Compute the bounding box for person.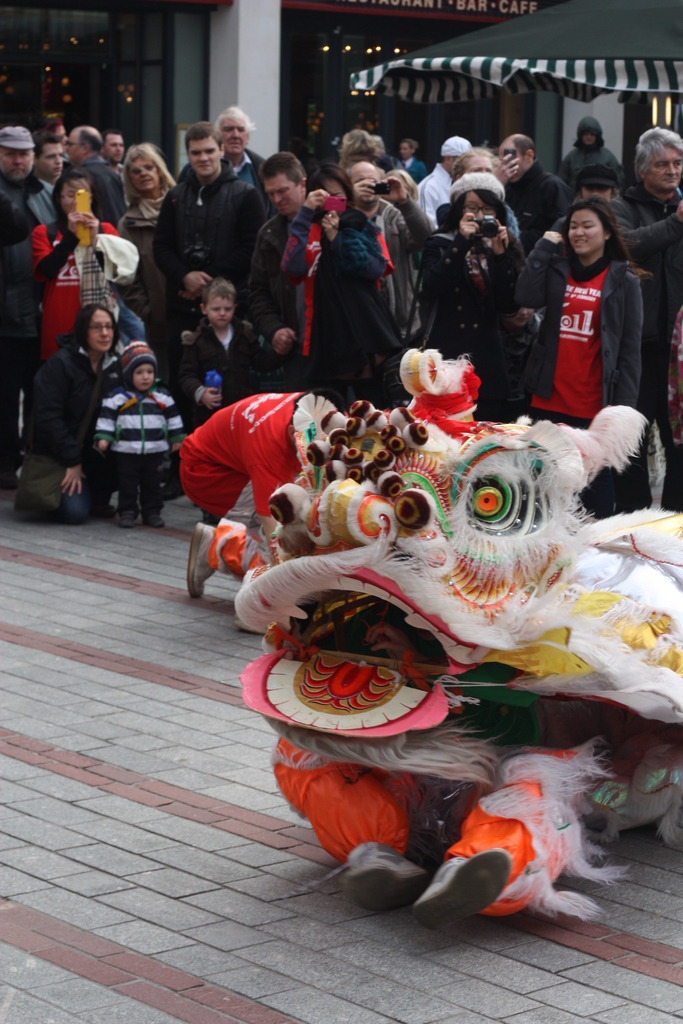
rect(527, 177, 646, 457).
